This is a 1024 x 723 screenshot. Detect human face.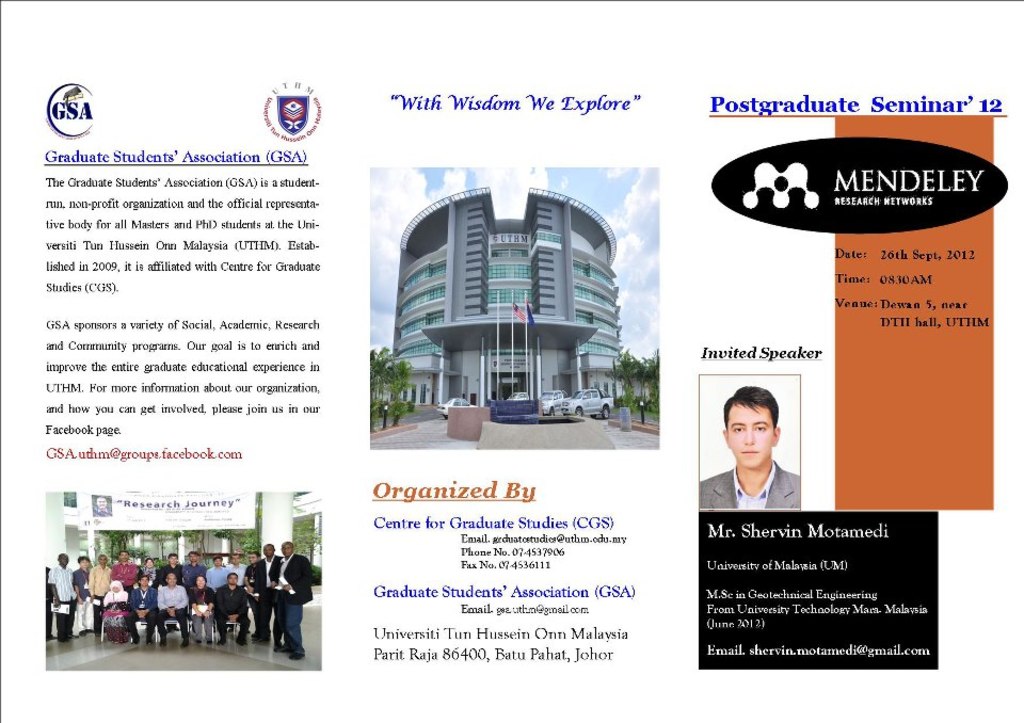
(79,559,87,564).
